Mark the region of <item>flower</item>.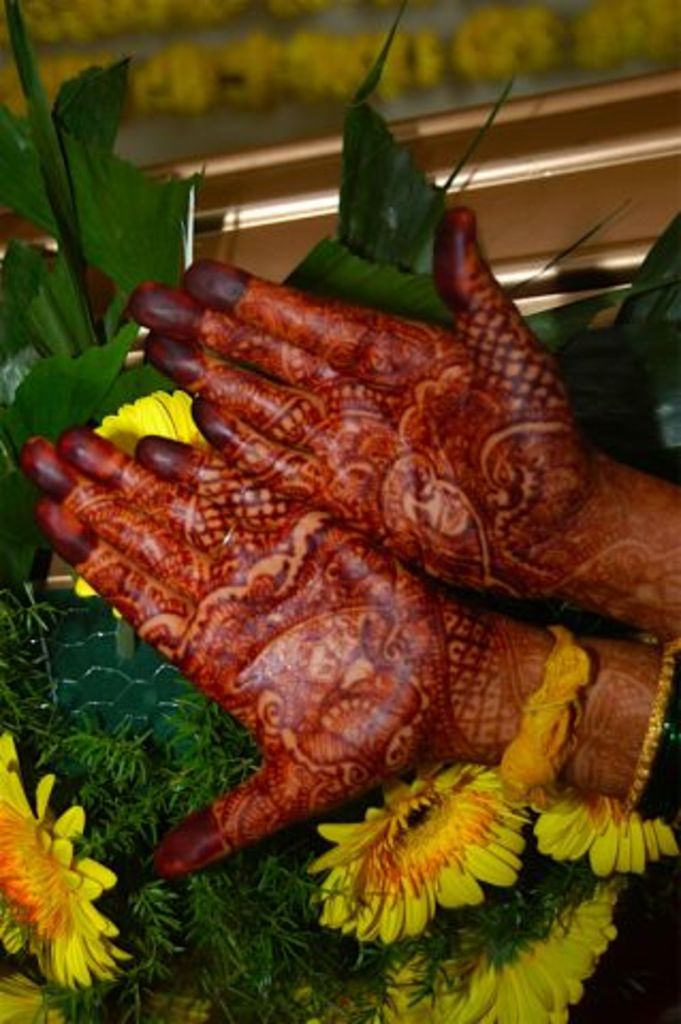
Region: box=[538, 787, 679, 875].
